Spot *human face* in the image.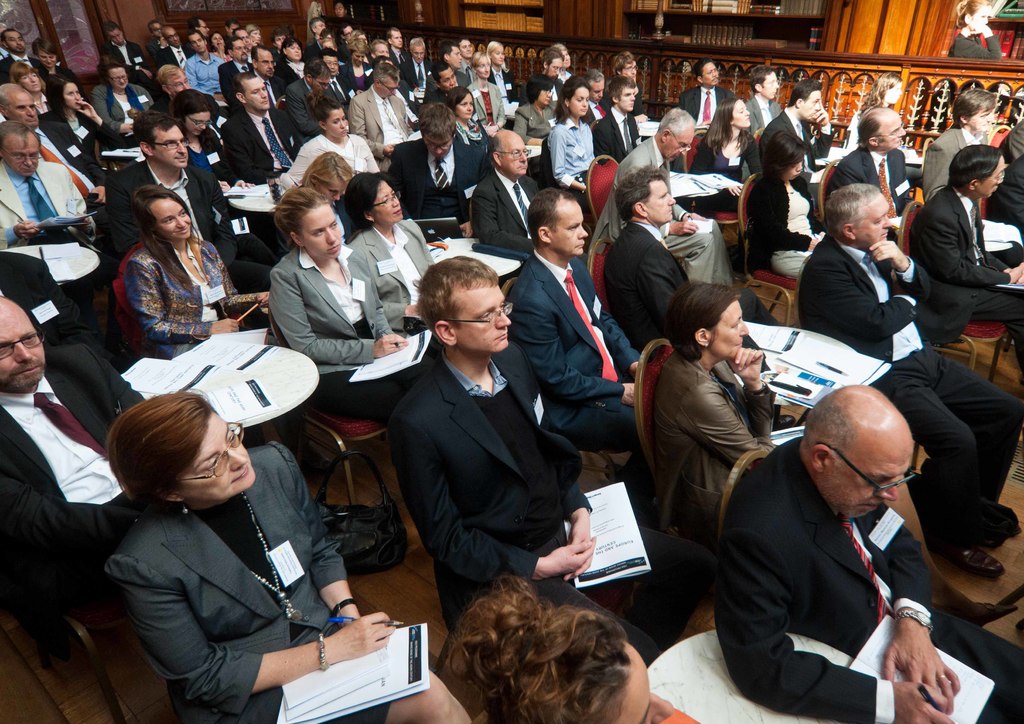
*human face* found at <box>493,44,504,65</box>.
